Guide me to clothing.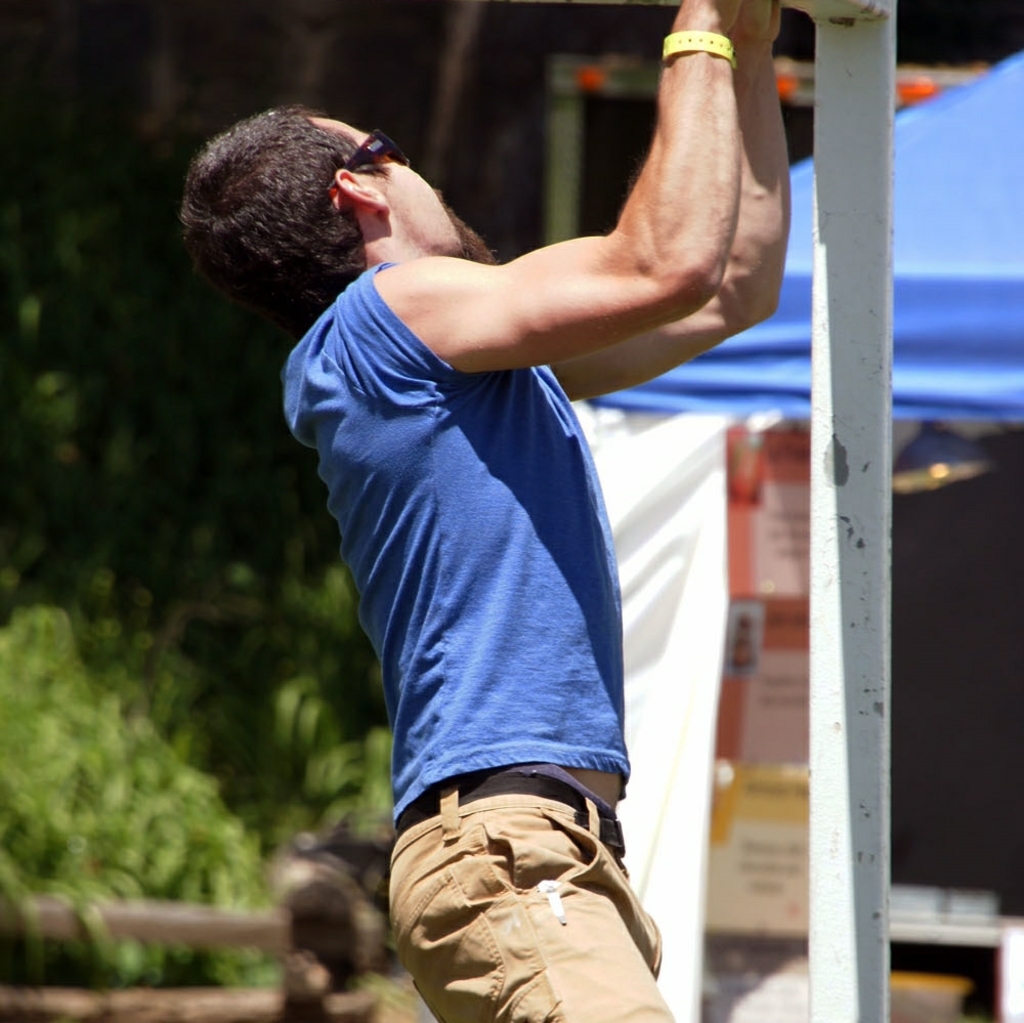
Guidance: bbox=[288, 194, 761, 932].
